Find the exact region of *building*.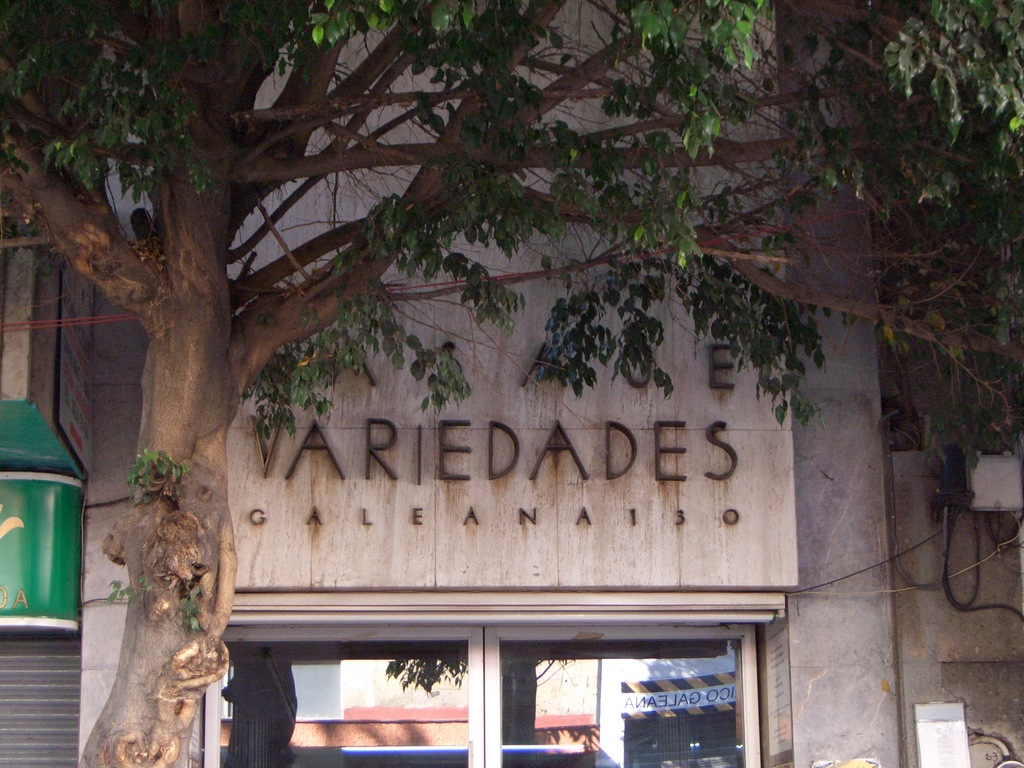
Exact region: box=[0, 1, 1023, 767].
